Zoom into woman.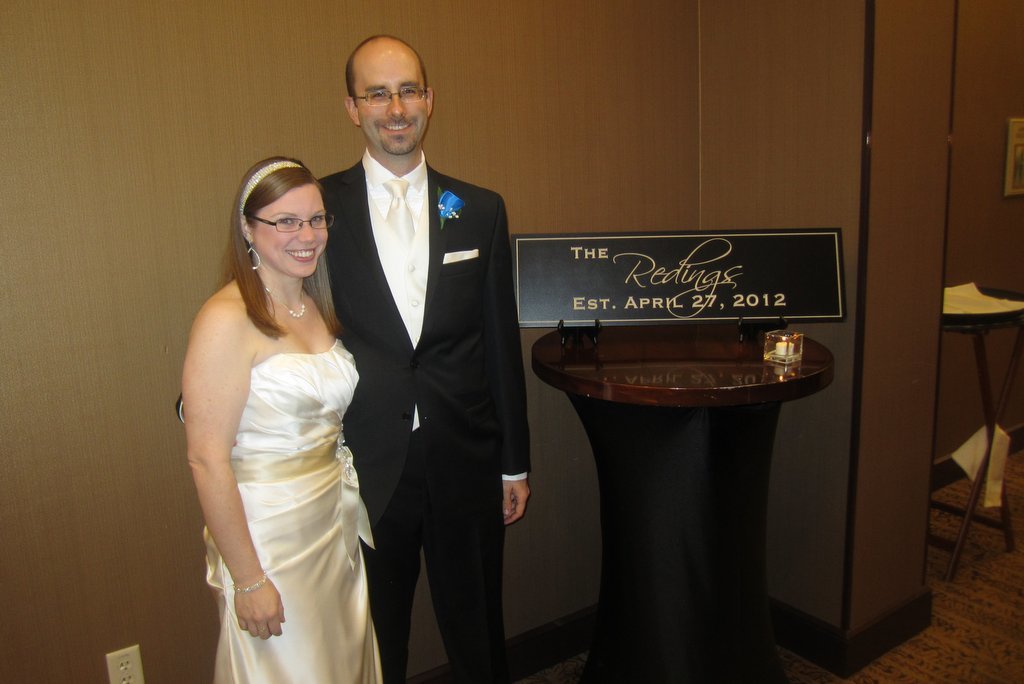
Zoom target: BBox(172, 141, 394, 665).
